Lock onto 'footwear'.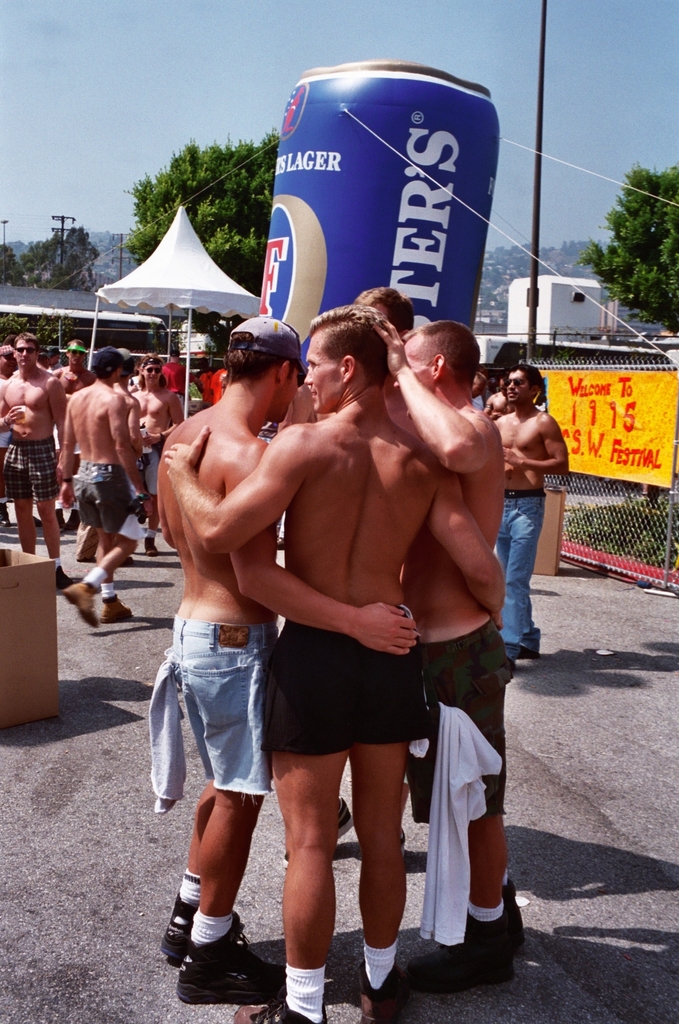
Locked: BBox(117, 556, 135, 566).
